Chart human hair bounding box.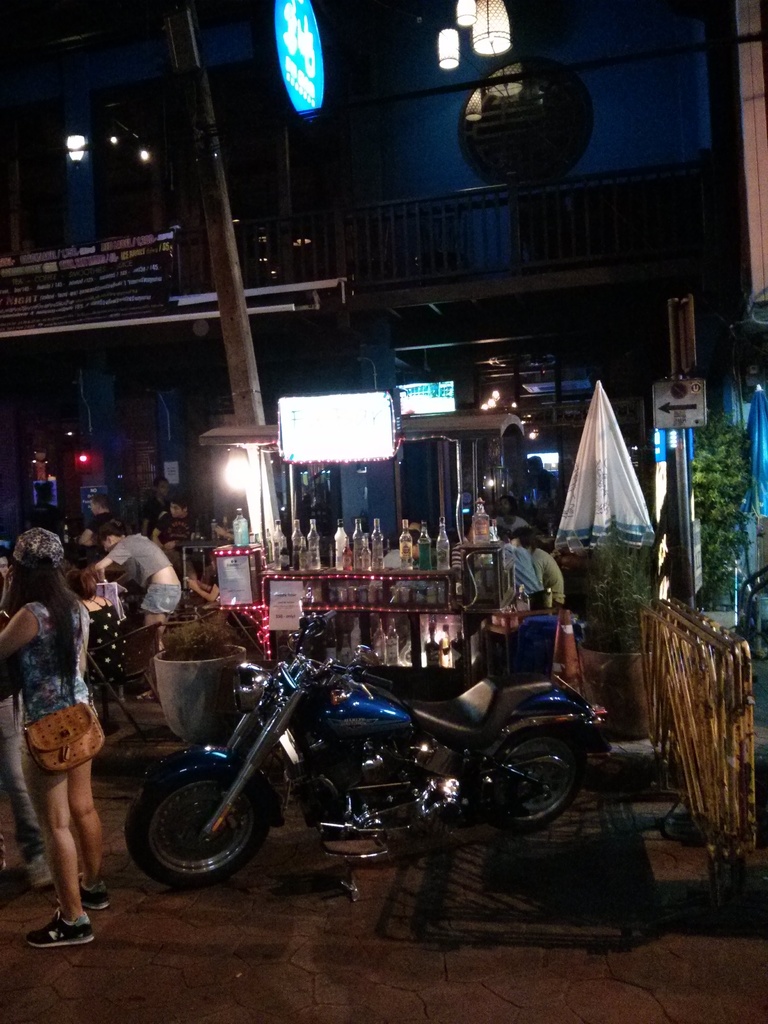
Charted: [70, 565, 99, 600].
